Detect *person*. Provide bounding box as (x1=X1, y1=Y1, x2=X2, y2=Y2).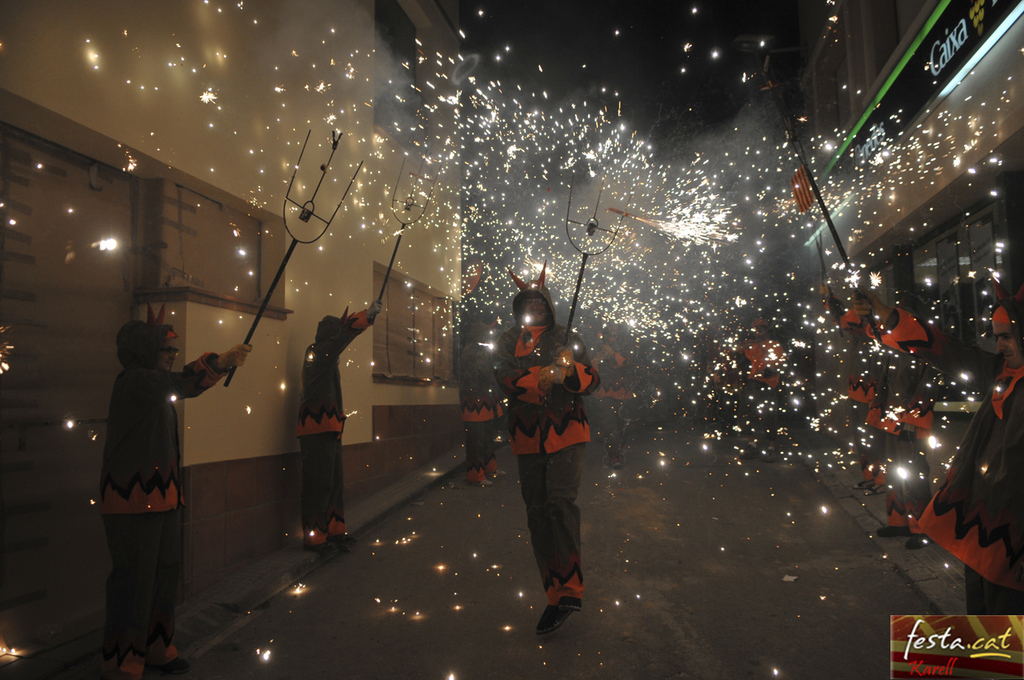
(x1=712, y1=330, x2=766, y2=432).
